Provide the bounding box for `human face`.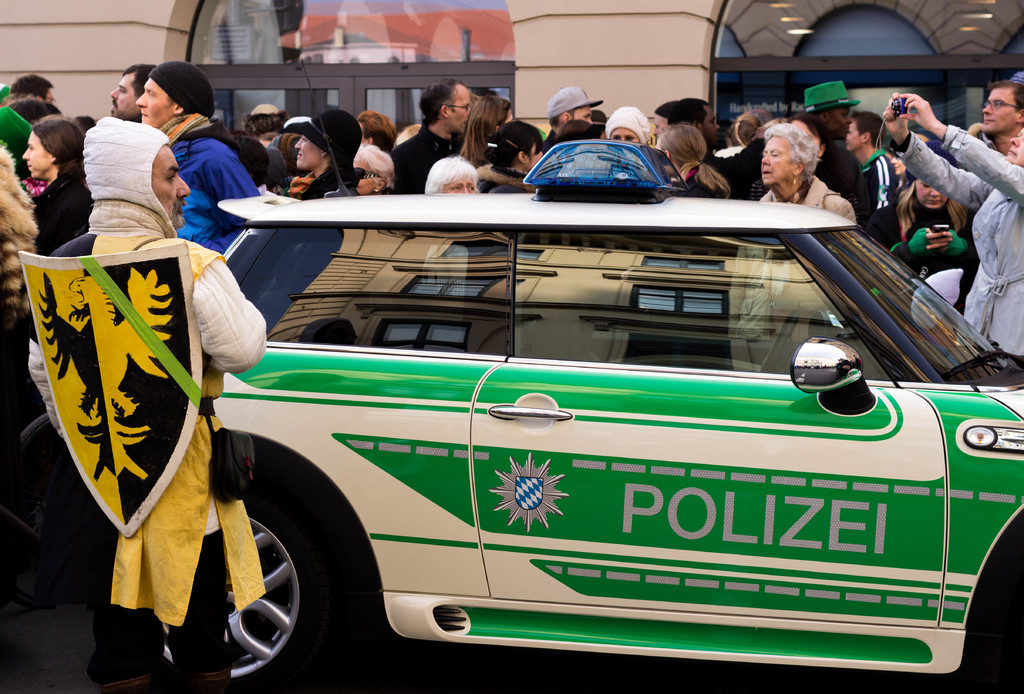
locate(294, 136, 320, 166).
